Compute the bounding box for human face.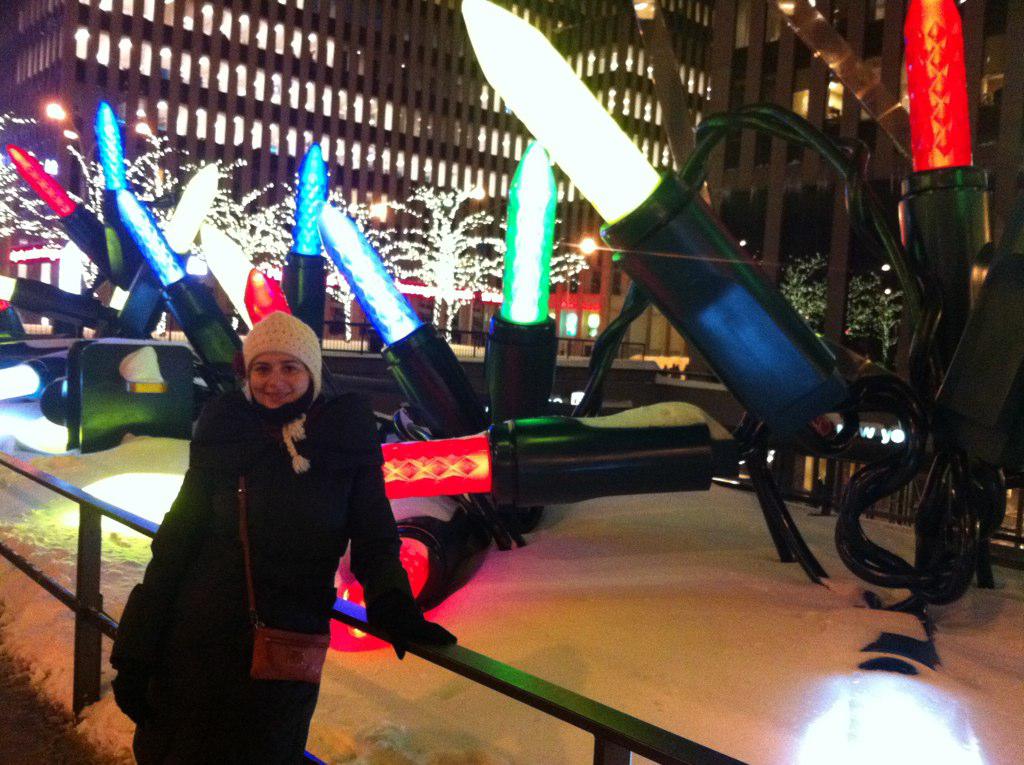
bbox=[248, 355, 310, 409].
